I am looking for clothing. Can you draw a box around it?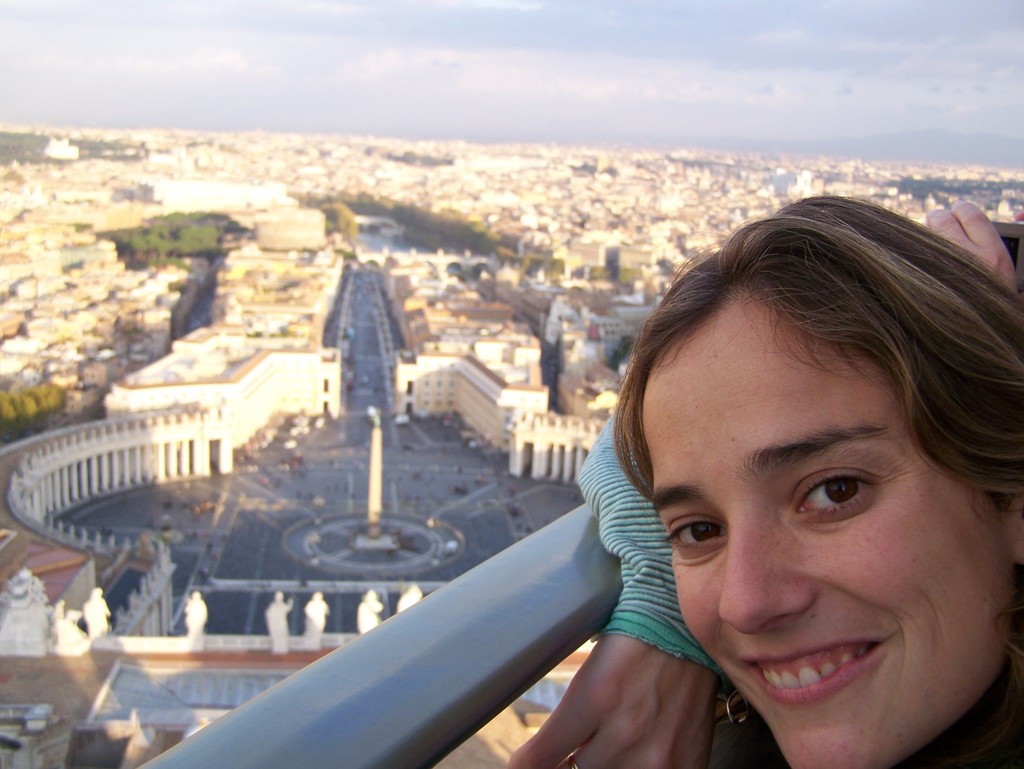
Sure, the bounding box is region(573, 409, 728, 677).
